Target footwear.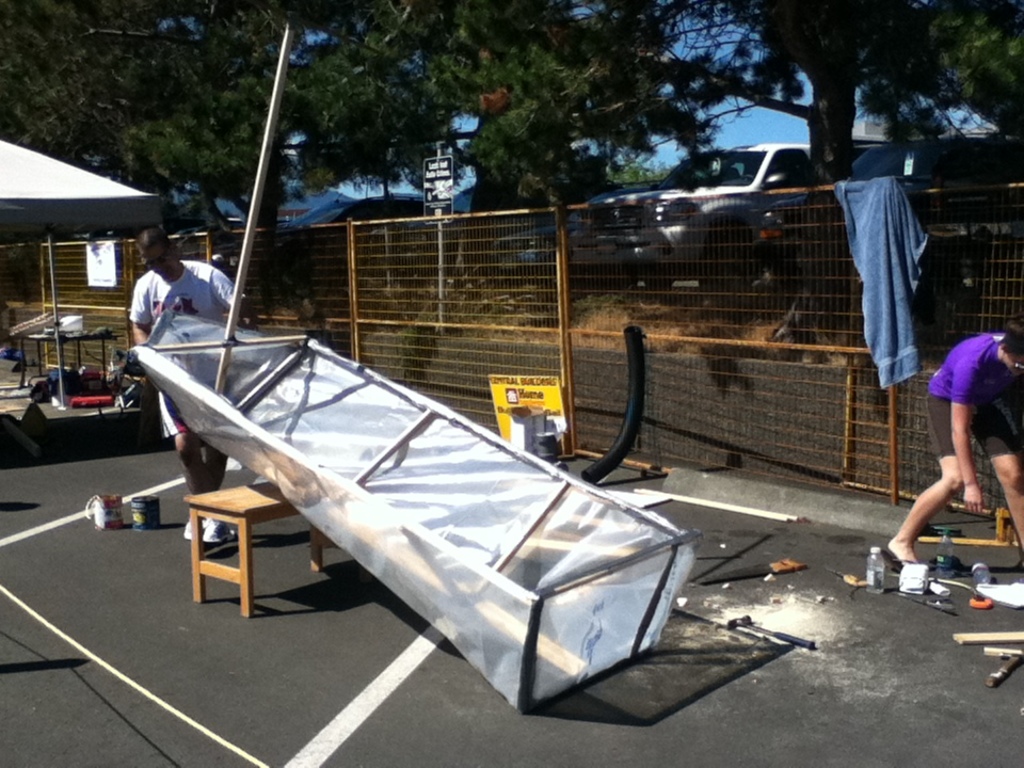
Target region: 871:543:911:582.
